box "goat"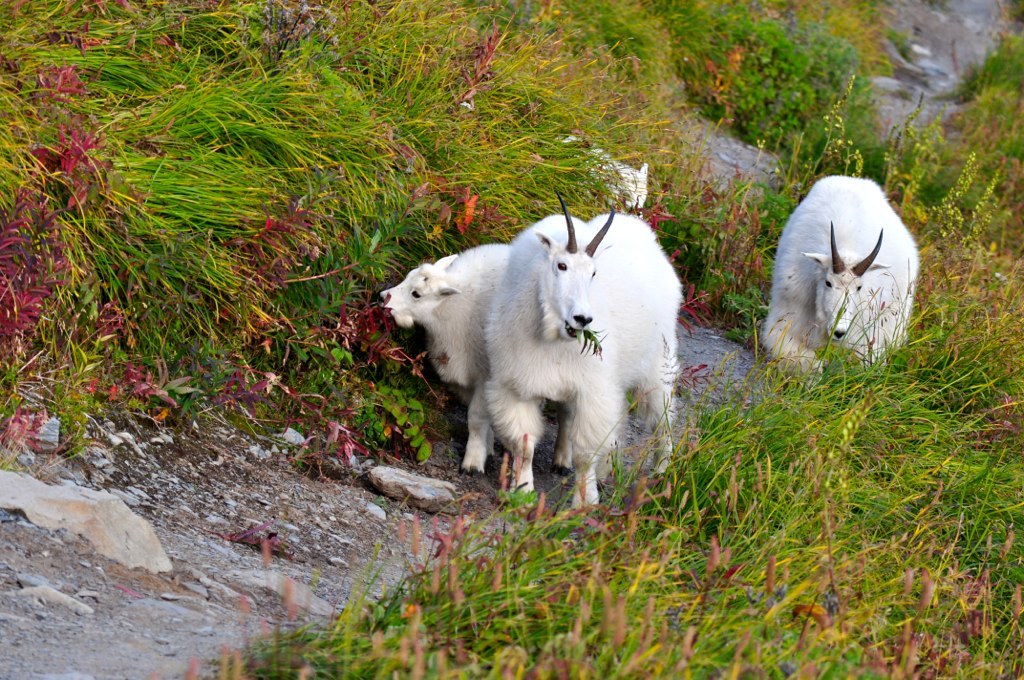
[x1=381, y1=240, x2=517, y2=472]
